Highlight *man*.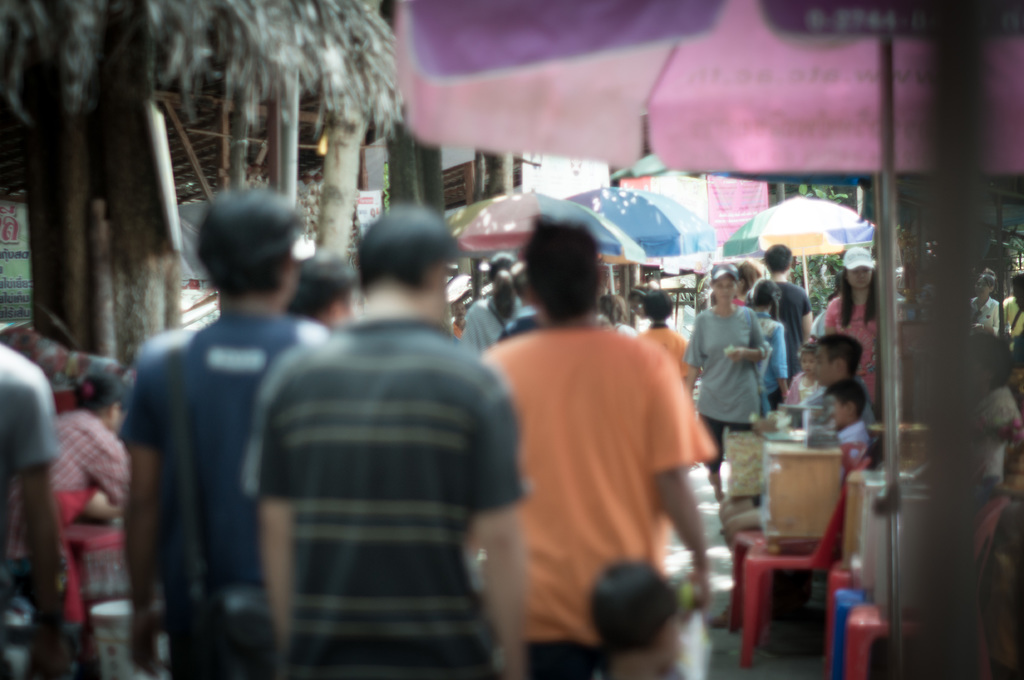
Highlighted region: 244/199/520/679.
